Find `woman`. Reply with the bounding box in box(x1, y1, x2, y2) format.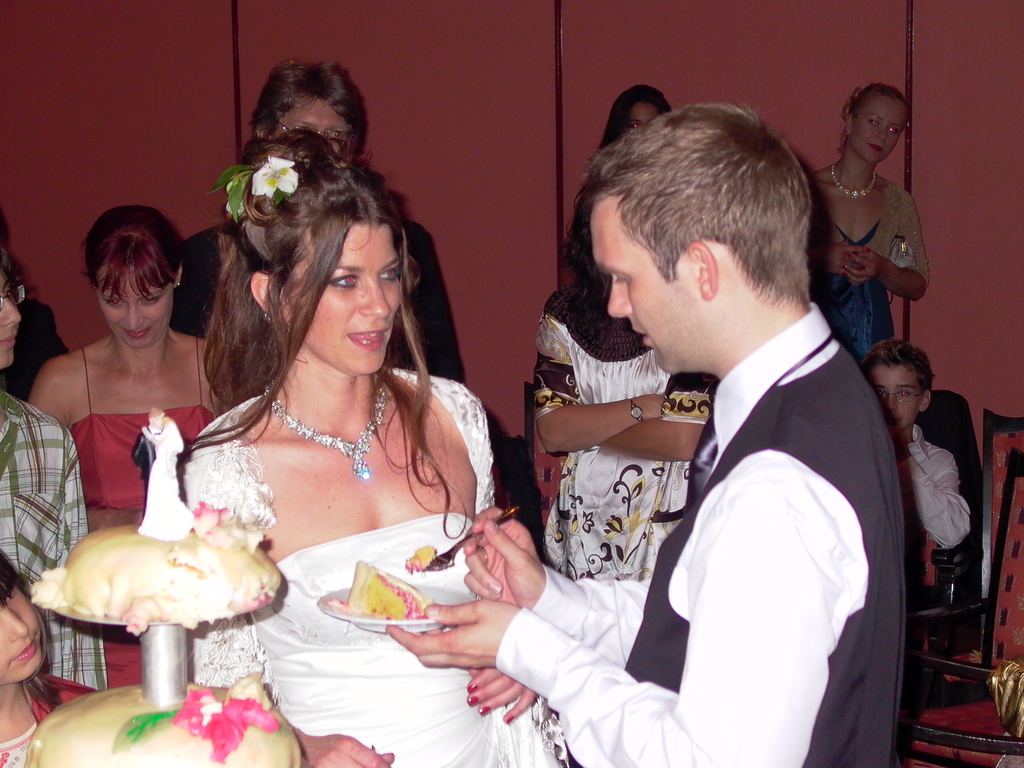
box(808, 81, 932, 380).
